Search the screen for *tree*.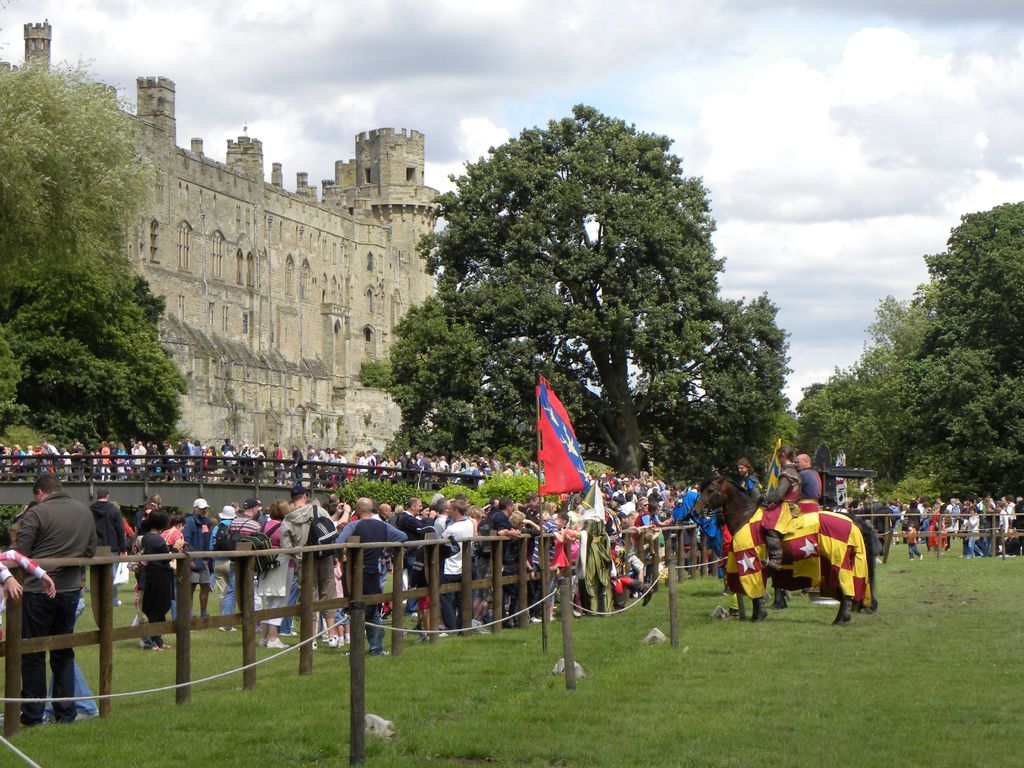
Found at bbox(378, 107, 797, 493).
